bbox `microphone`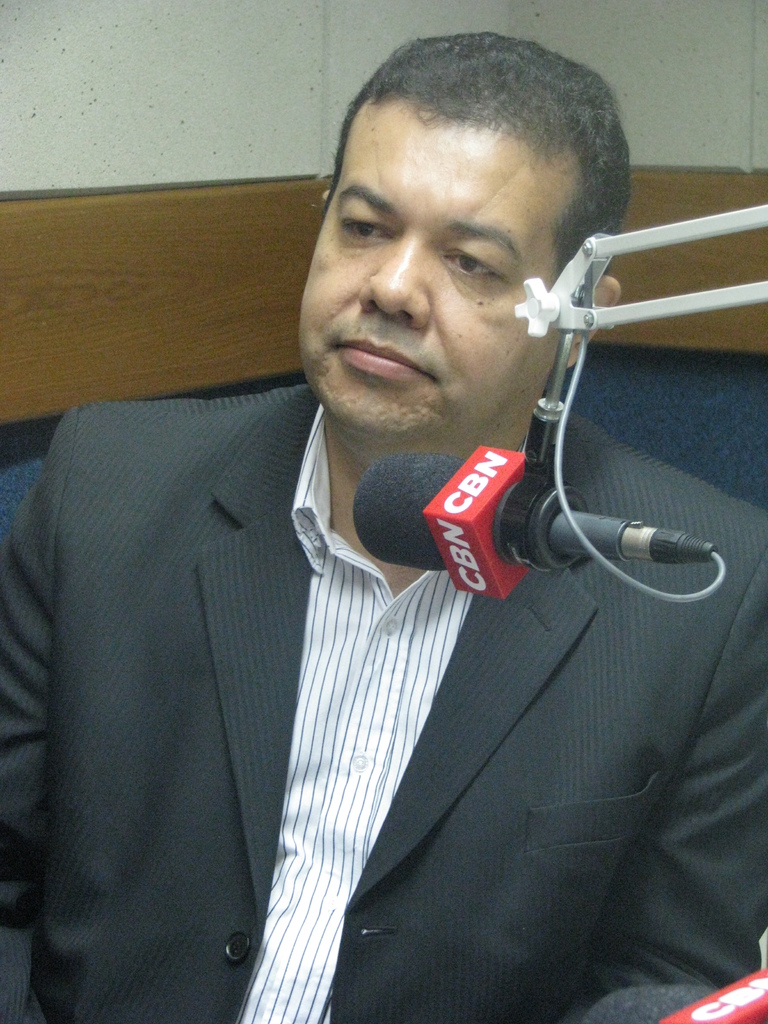
340:442:733:616
